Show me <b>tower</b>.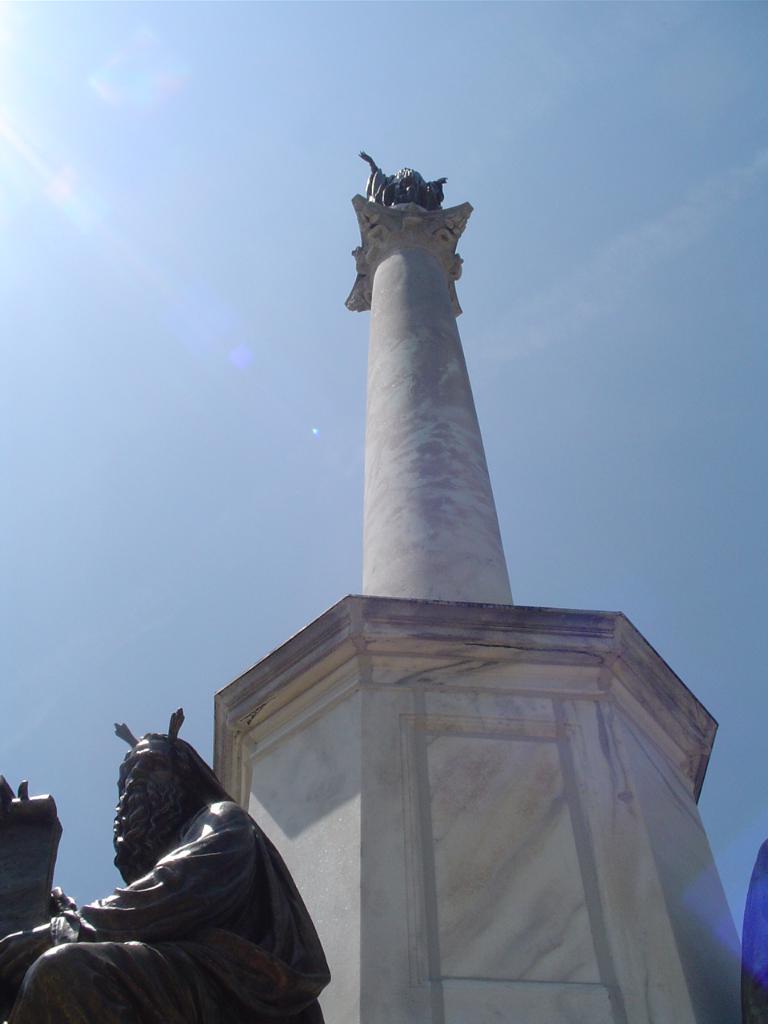
<b>tower</b> is here: bbox=[205, 140, 671, 917].
